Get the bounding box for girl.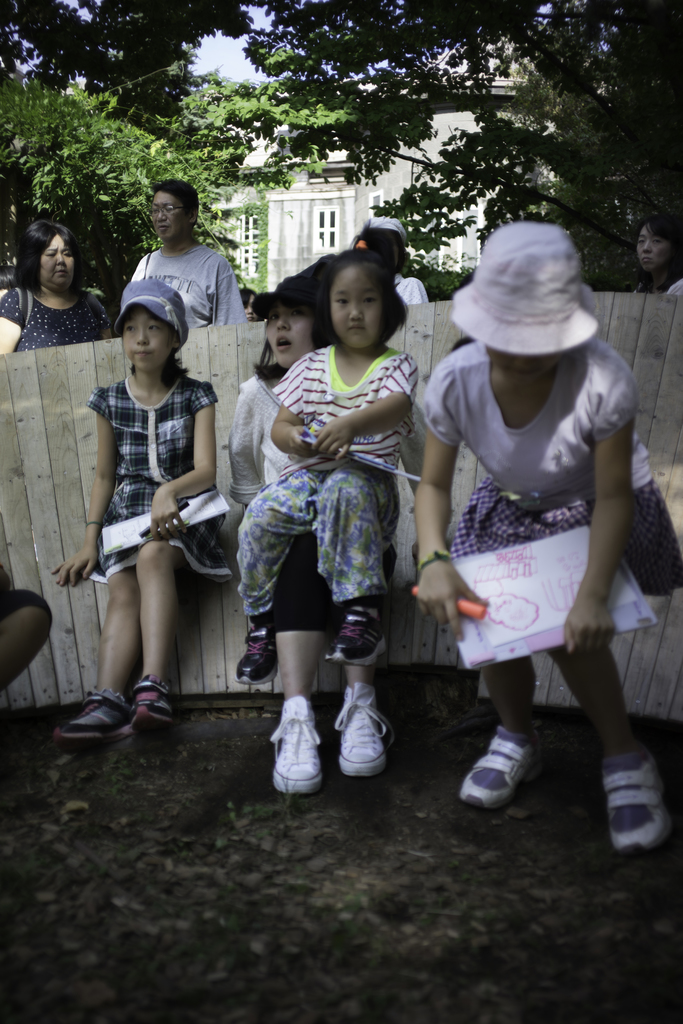
select_region(410, 223, 675, 853).
